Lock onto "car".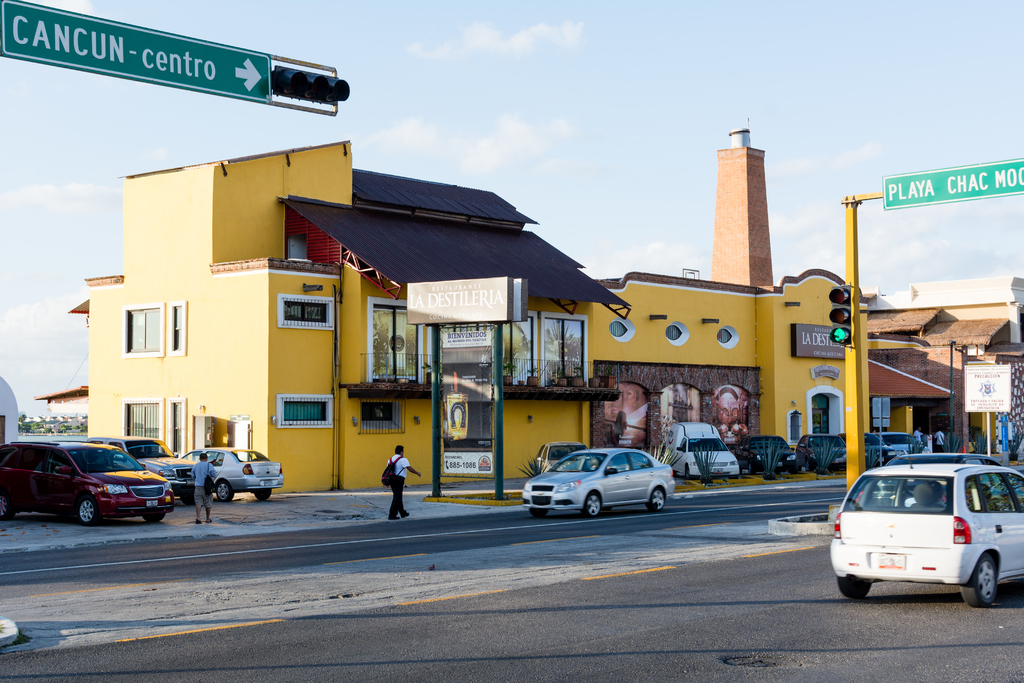
Locked: detection(0, 428, 180, 532).
